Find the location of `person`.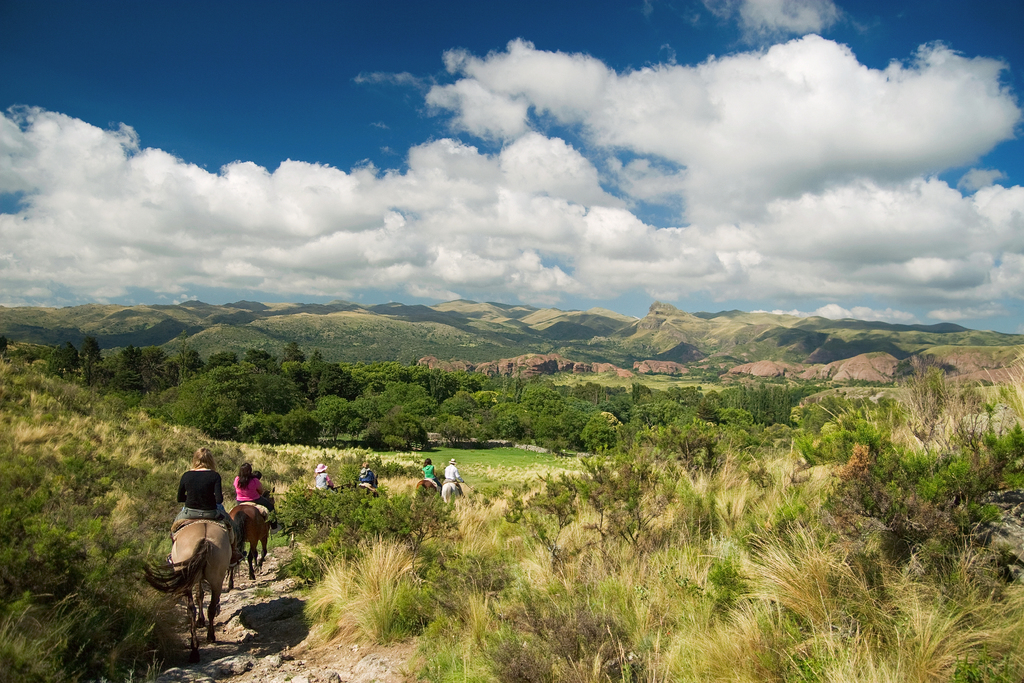
Location: <region>254, 470, 269, 493</region>.
